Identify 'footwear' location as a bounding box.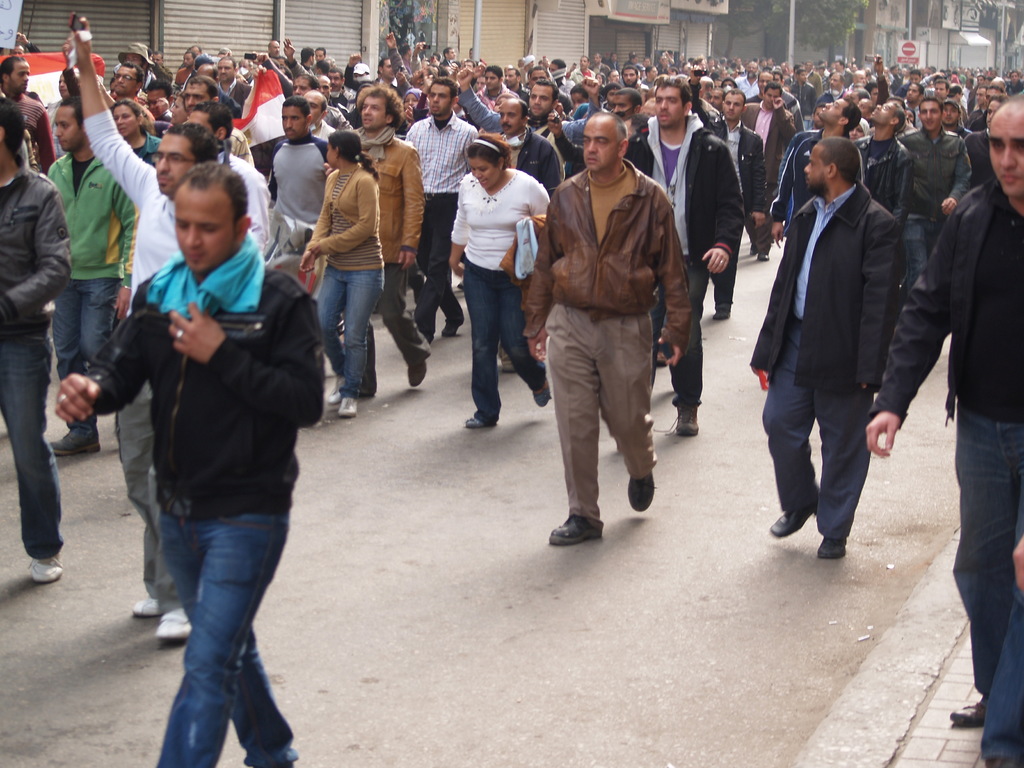
bbox=(157, 605, 196, 647).
